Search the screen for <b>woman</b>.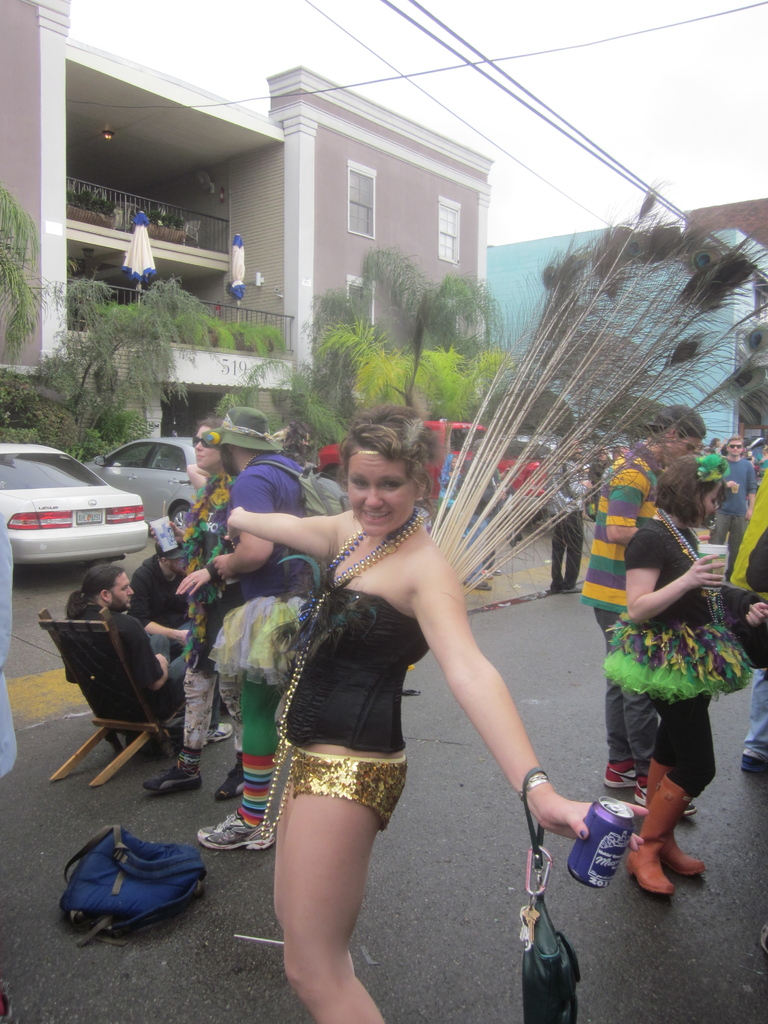
Found at select_region(143, 416, 245, 804).
